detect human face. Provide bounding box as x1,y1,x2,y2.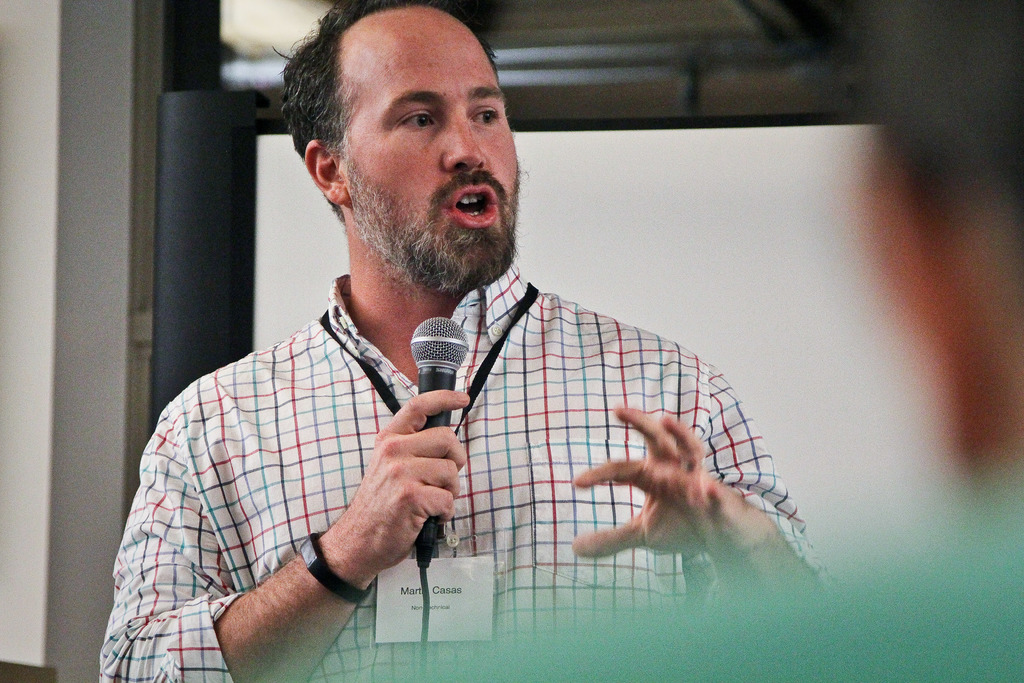
330,6,524,292.
